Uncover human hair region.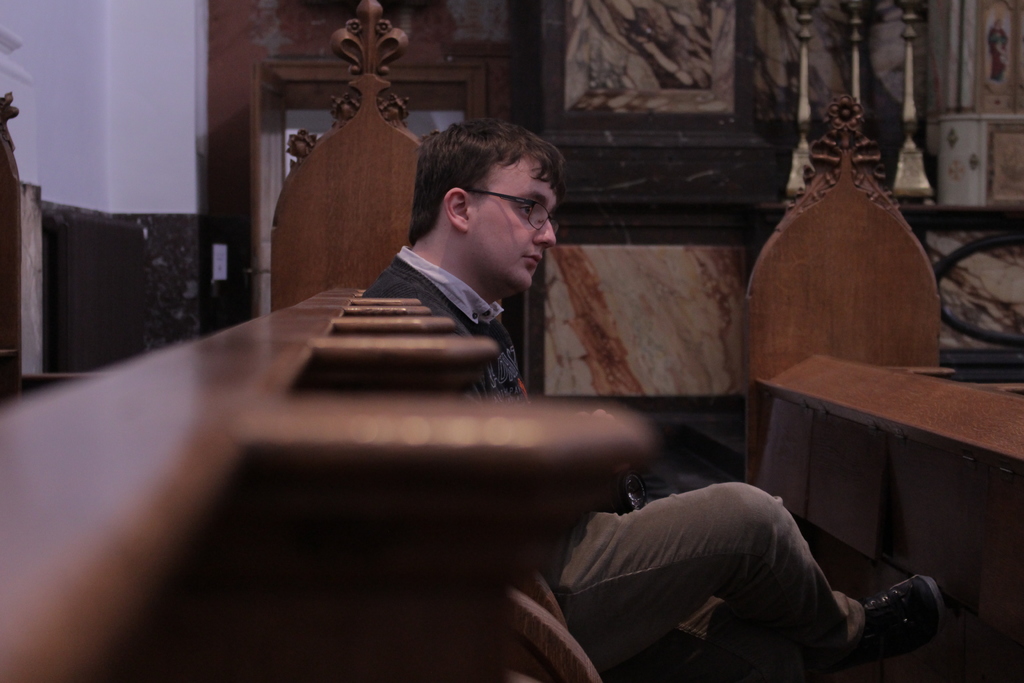
Uncovered: BBox(412, 115, 573, 245).
